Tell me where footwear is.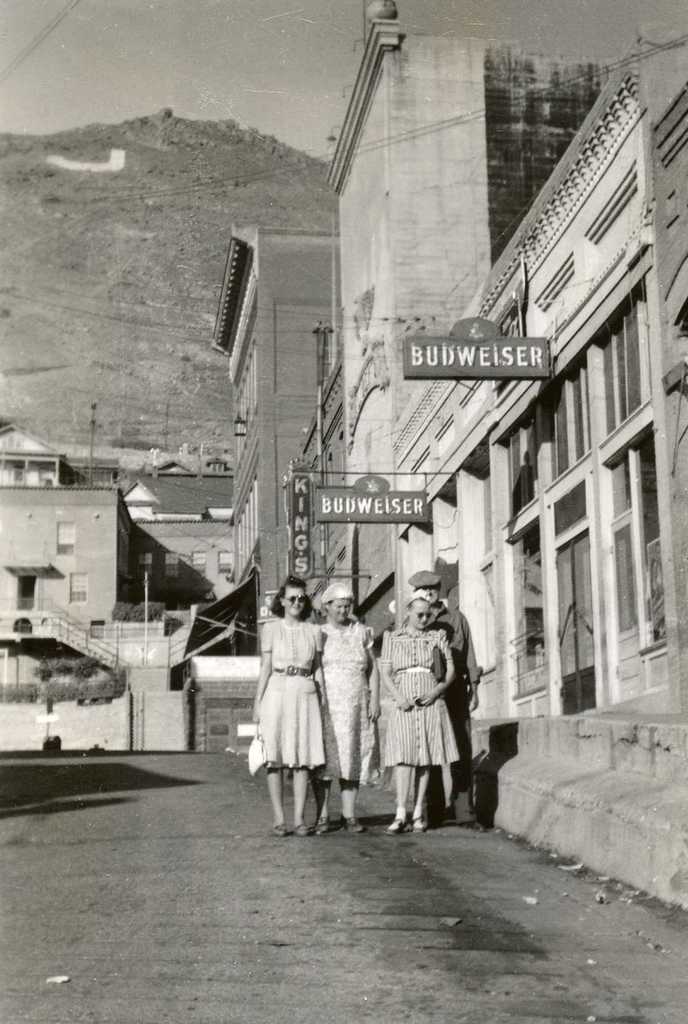
footwear is at pyautogui.locateOnScreen(387, 819, 401, 835).
